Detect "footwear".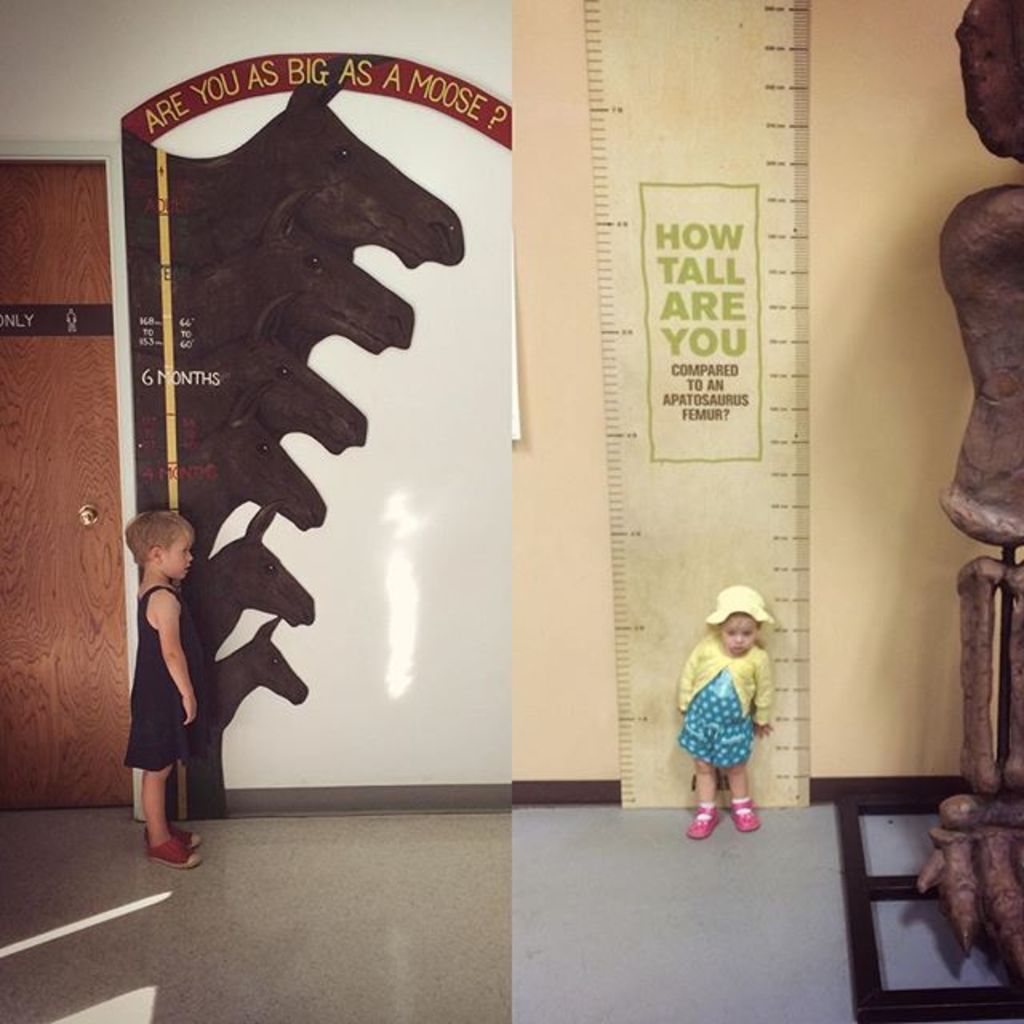
Detected at (left=730, top=795, right=762, bottom=830).
